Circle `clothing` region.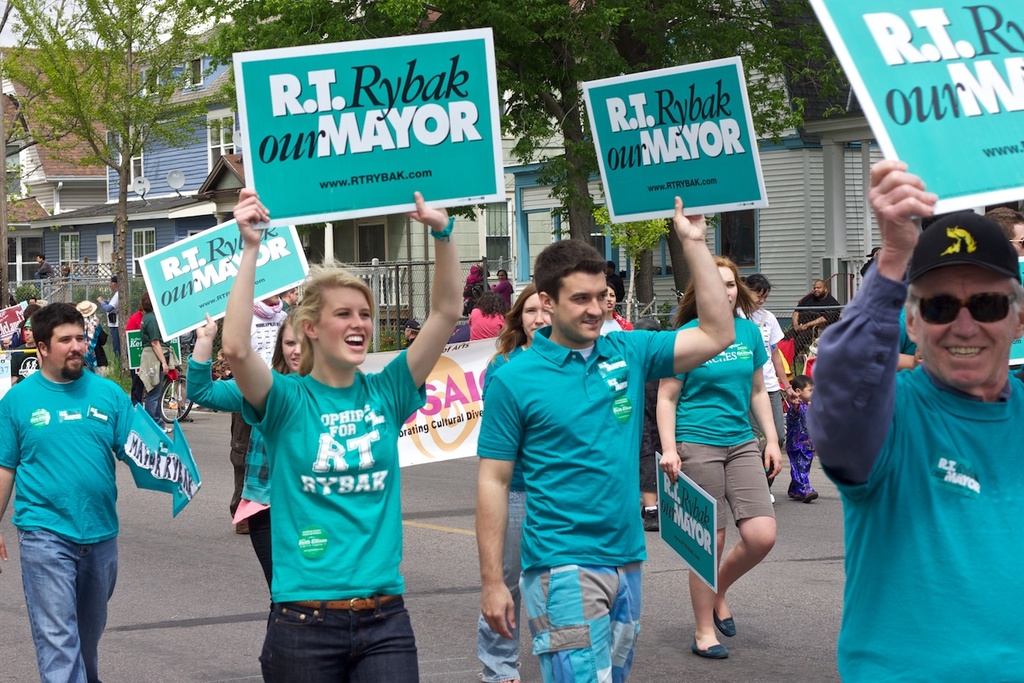
Region: x1=21 y1=302 x2=35 y2=316.
